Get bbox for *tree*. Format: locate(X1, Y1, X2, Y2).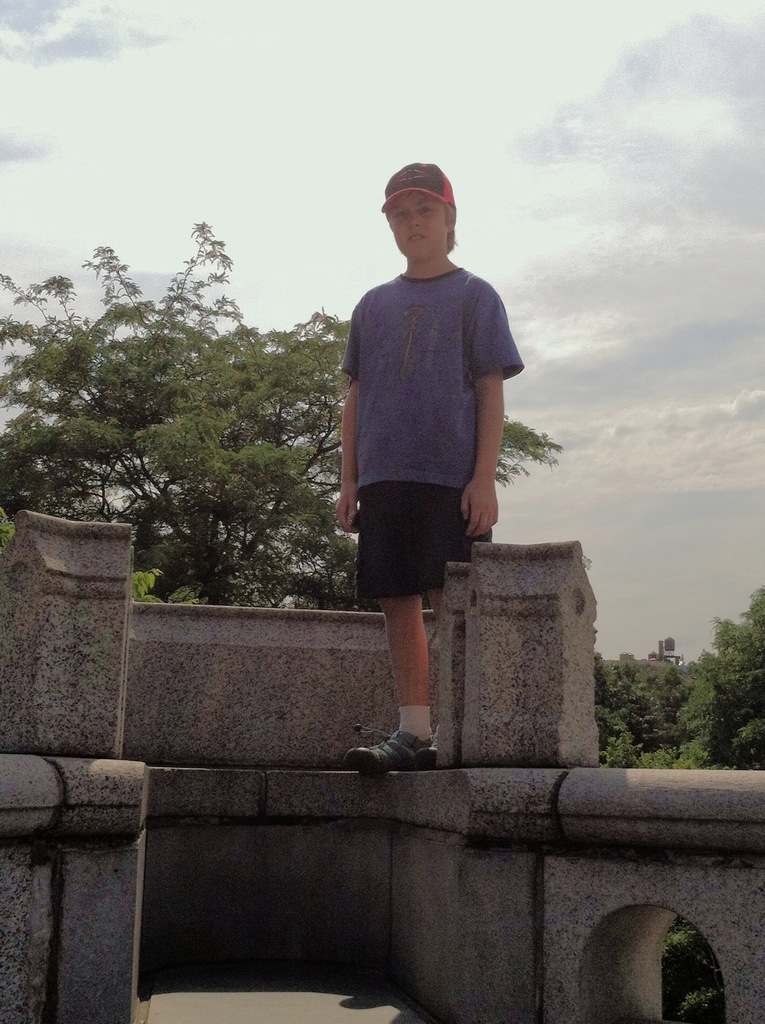
locate(581, 639, 745, 774).
